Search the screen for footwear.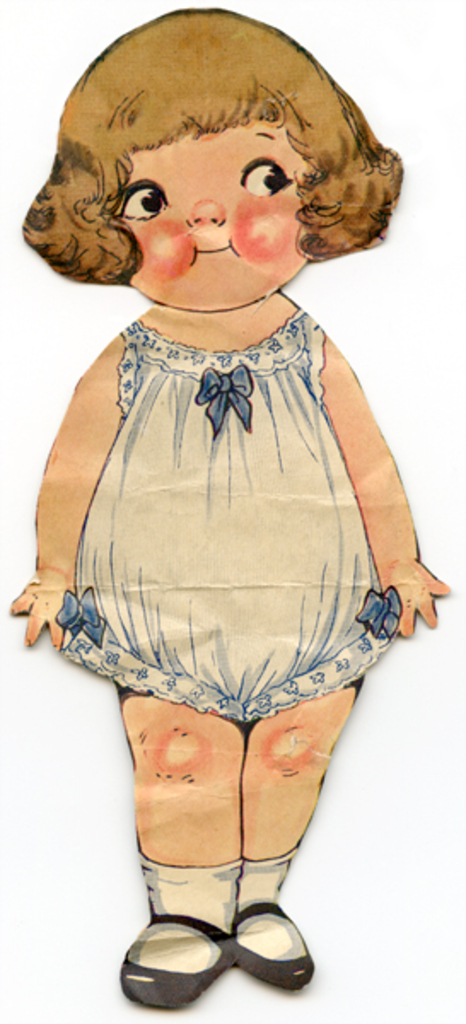
Found at bbox=(227, 899, 314, 988).
